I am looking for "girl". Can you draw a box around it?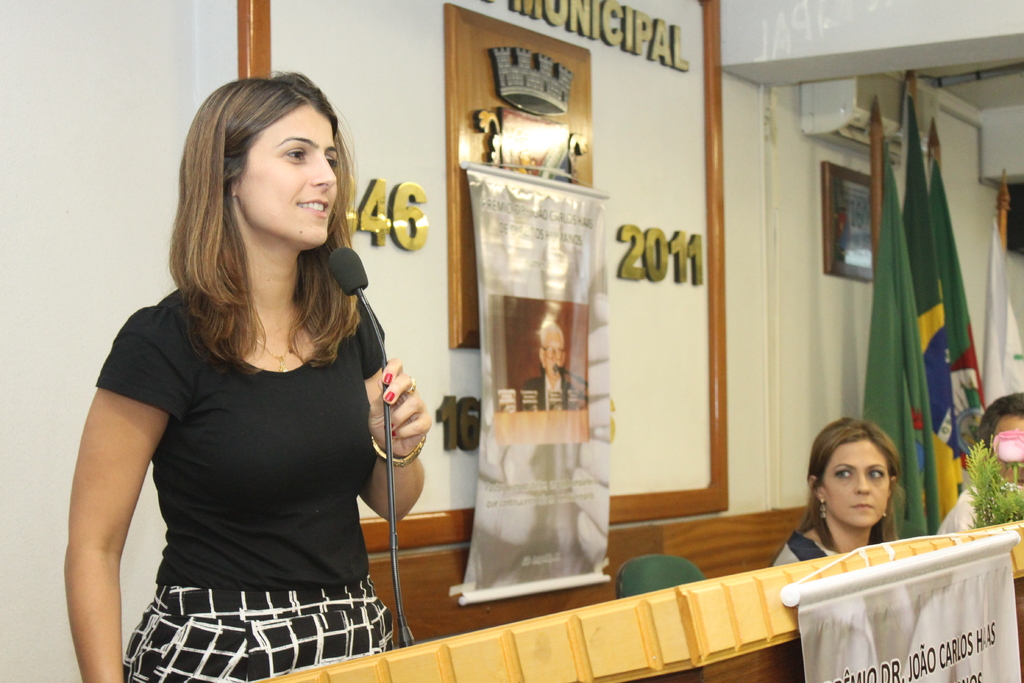
Sure, the bounding box is box=[67, 70, 432, 681].
